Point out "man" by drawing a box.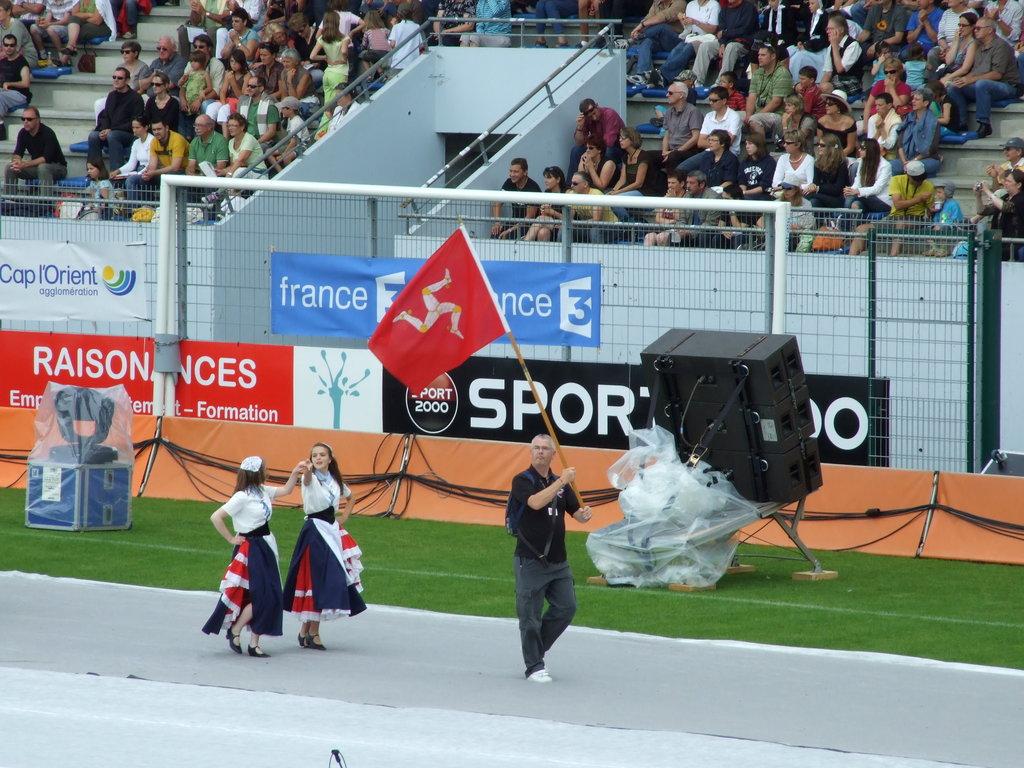
box=[179, 36, 225, 109].
